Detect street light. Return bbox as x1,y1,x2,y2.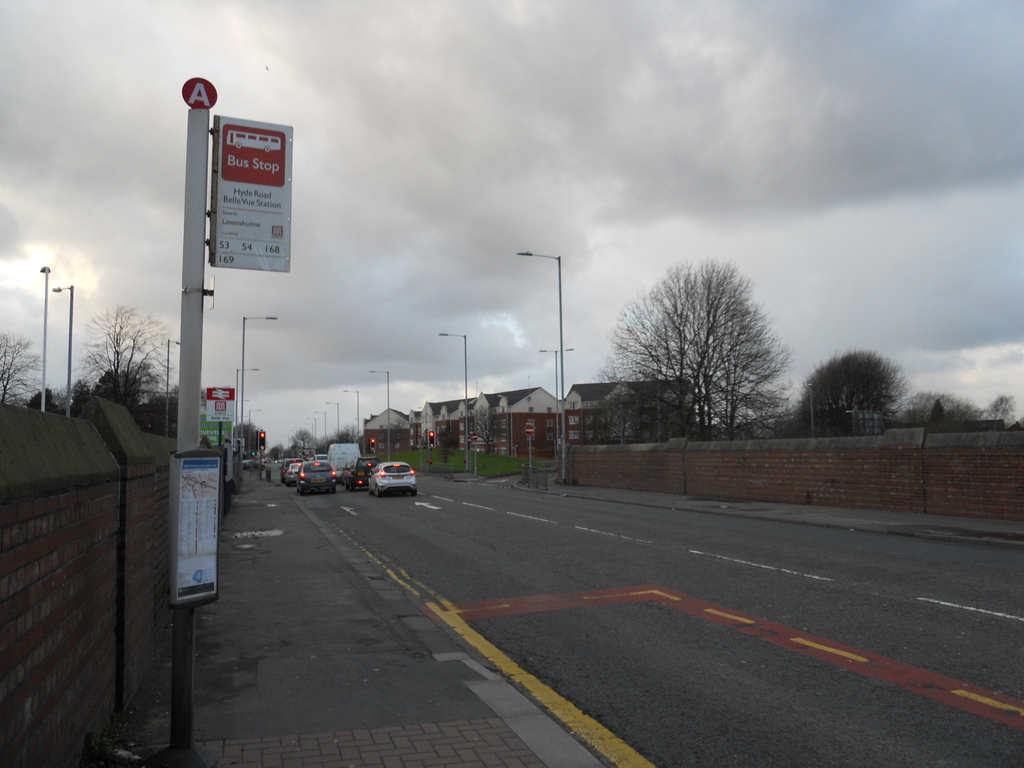
337,388,364,444.
